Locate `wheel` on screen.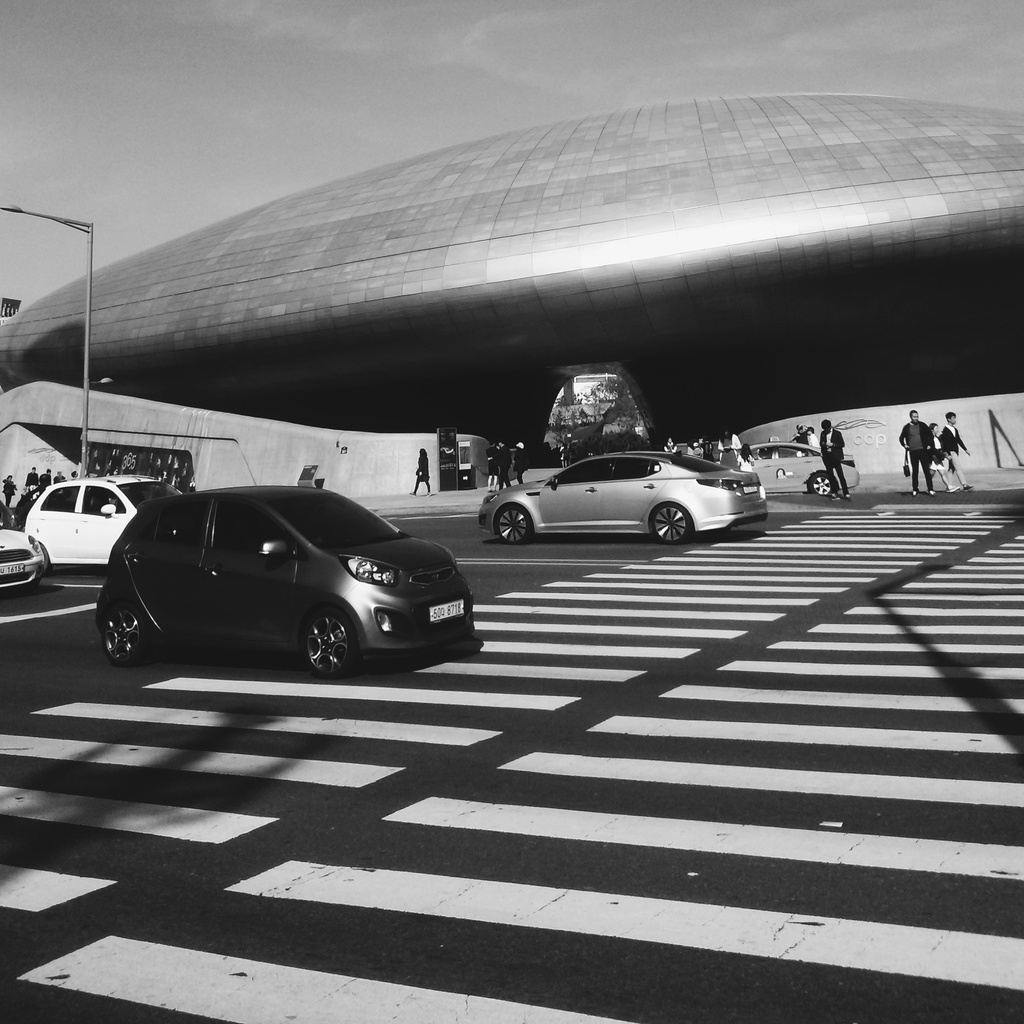
On screen at (x1=493, y1=501, x2=536, y2=543).
